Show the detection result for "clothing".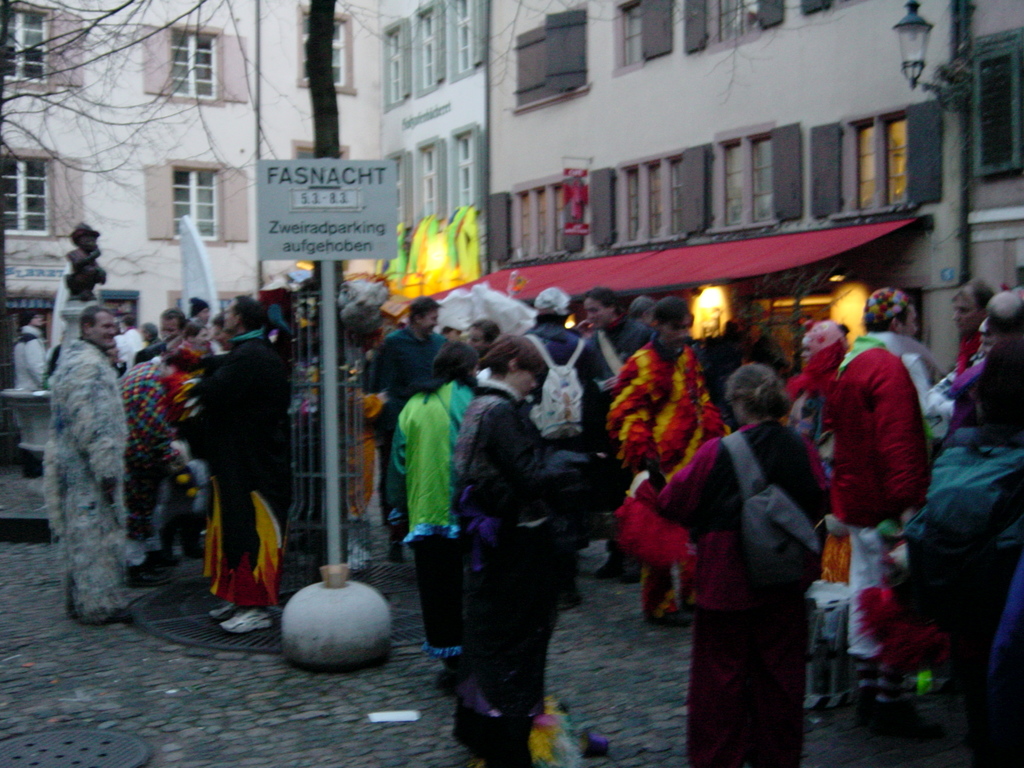
525,314,600,400.
